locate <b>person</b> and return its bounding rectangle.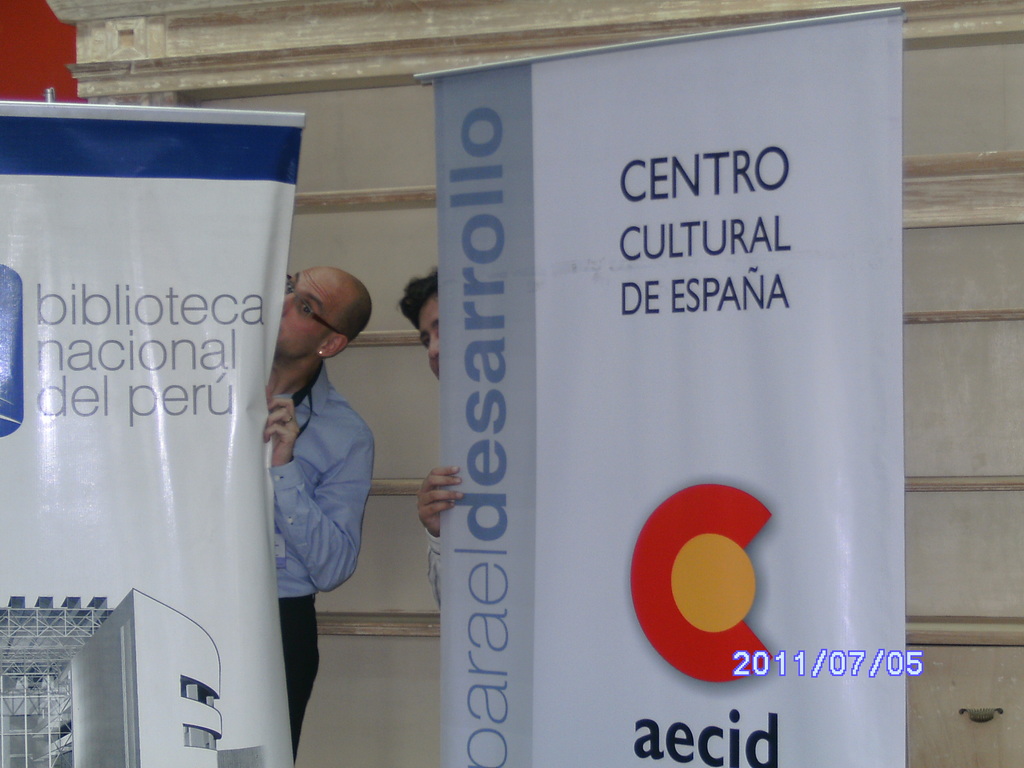
<box>228,242,380,694</box>.
